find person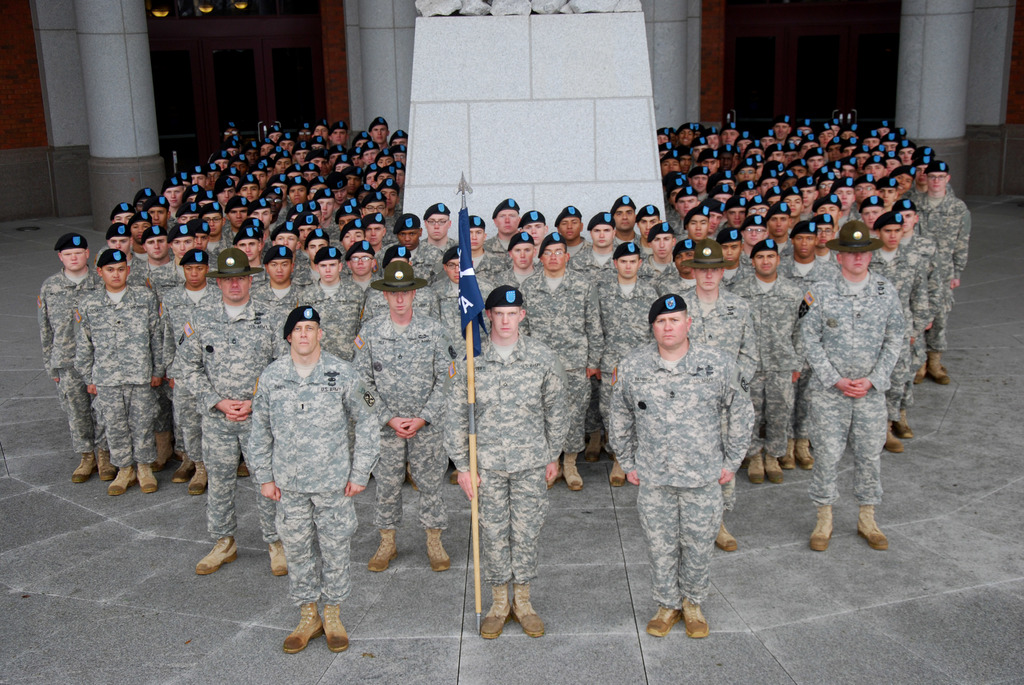
<box>163,178,184,210</box>
